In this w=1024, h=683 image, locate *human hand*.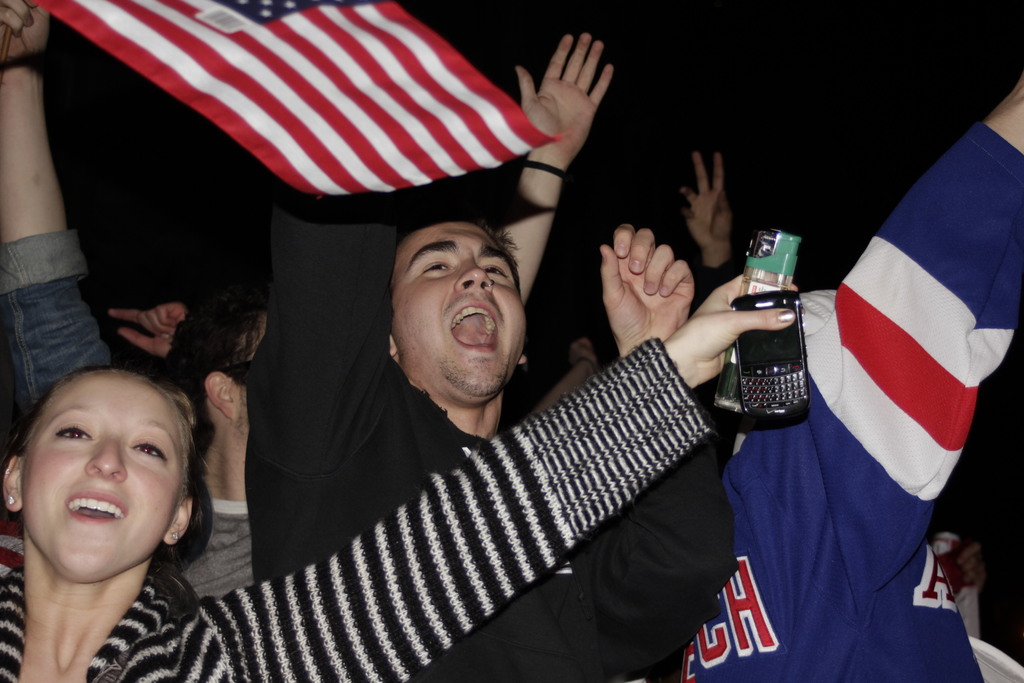
Bounding box: locate(106, 298, 183, 356).
